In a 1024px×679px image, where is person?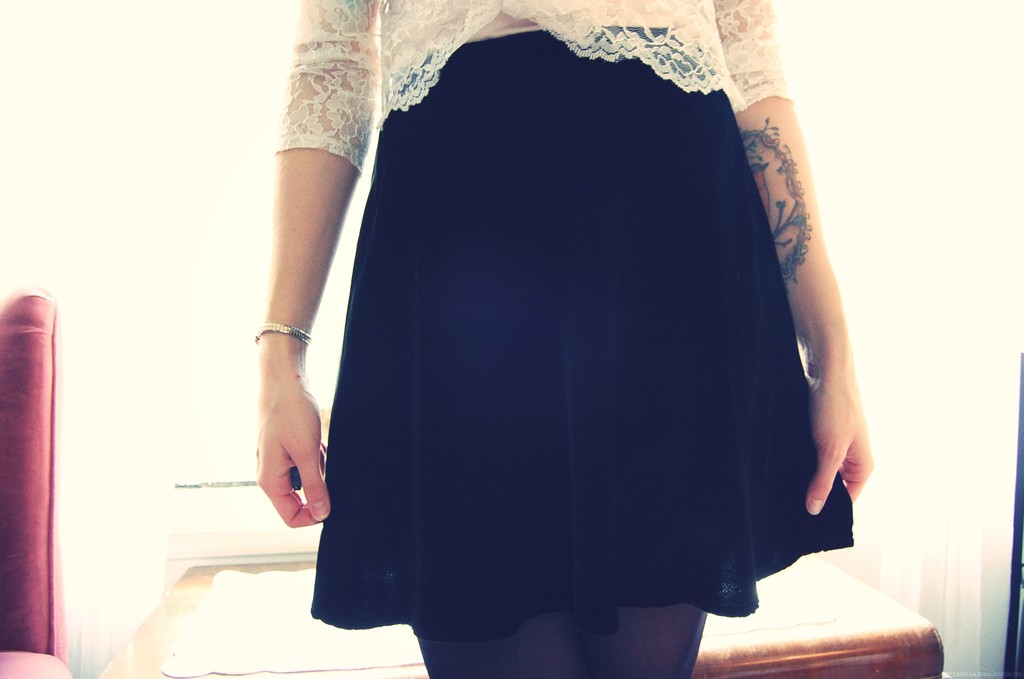
region(223, 0, 925, 652).
